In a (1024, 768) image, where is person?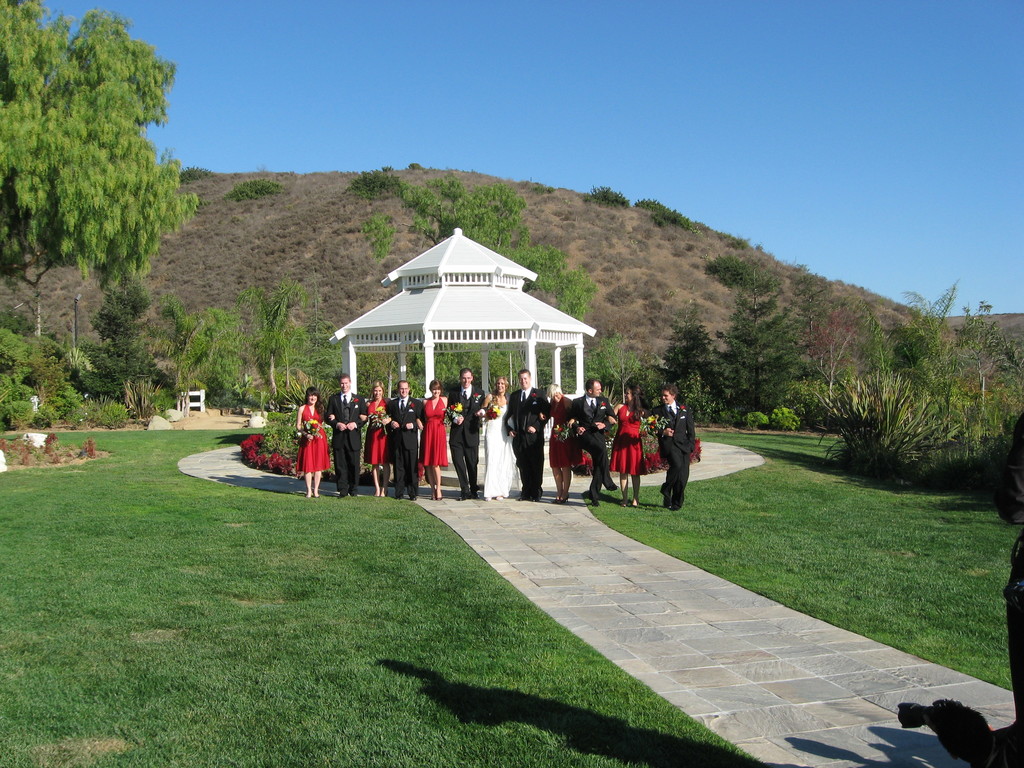
[x1=388, y1=381, x2=422, y2=499].
